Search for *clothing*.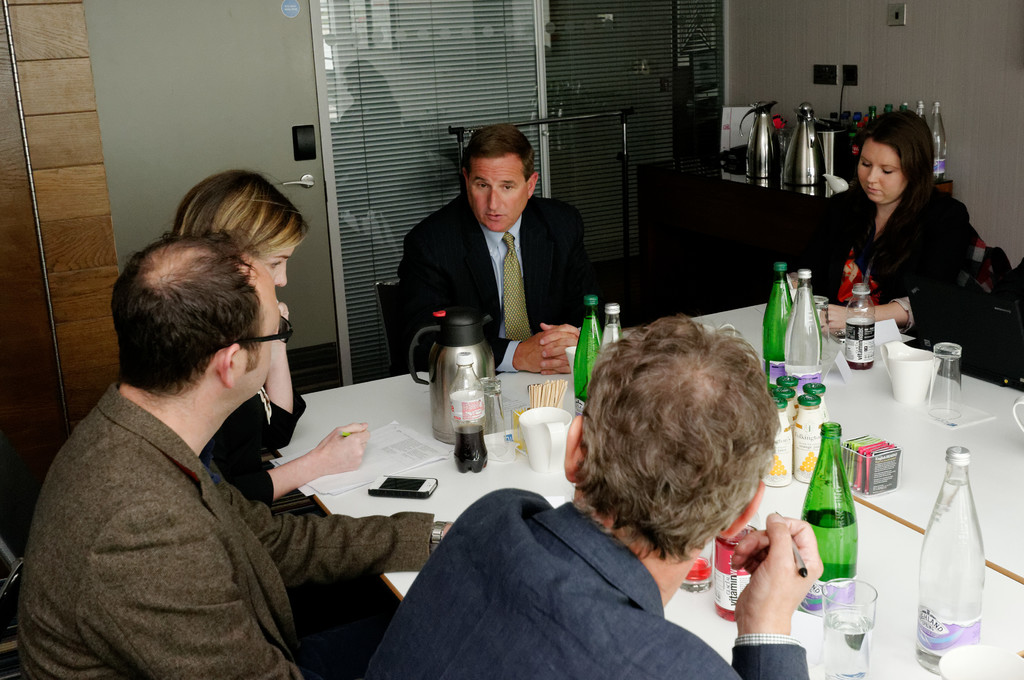
Found at box=[807, 165, 968, 337].
